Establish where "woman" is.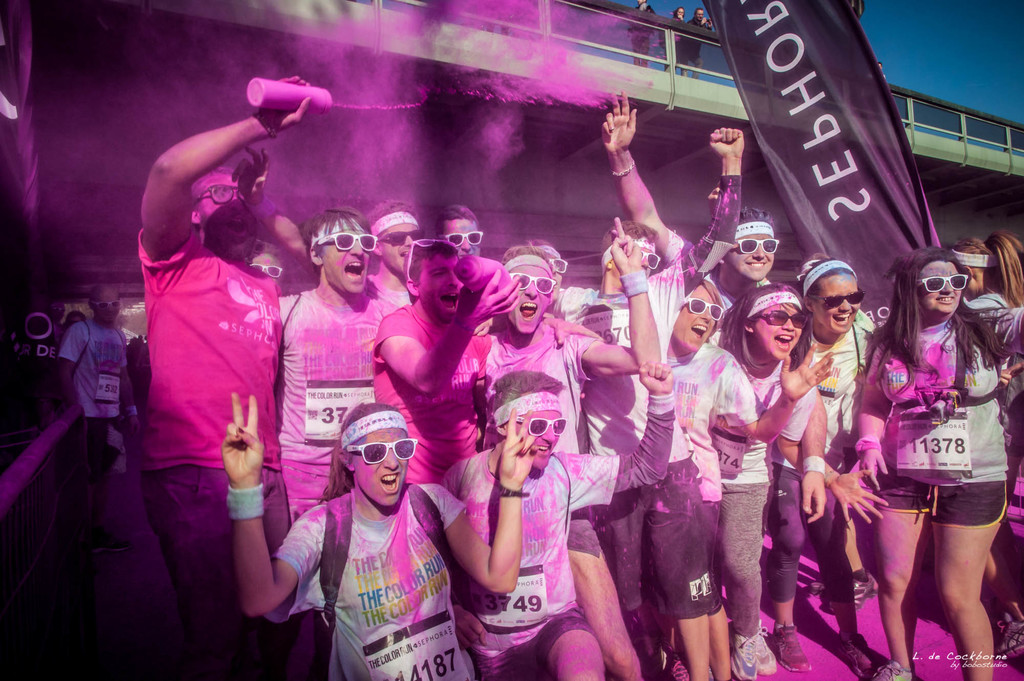
Established at detection(711, 278, 828, 680).
